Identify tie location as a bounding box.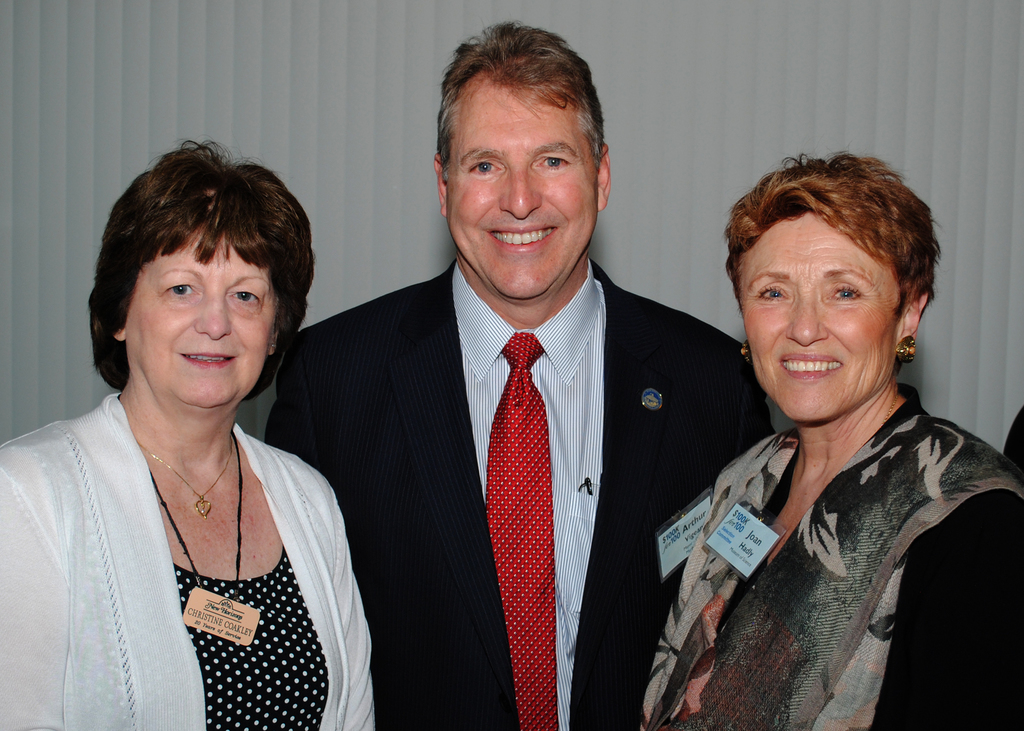
locate(483, 332, 559, 730).
